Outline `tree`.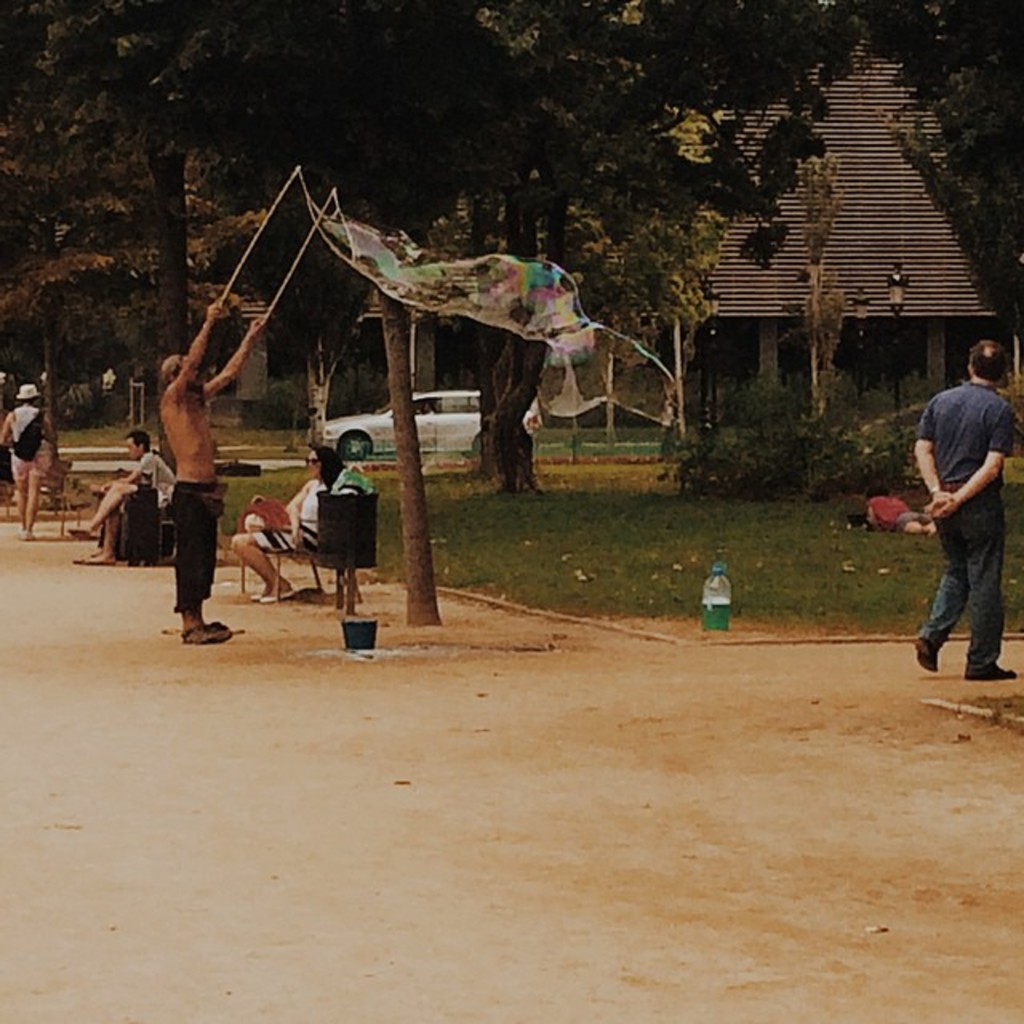
Outline: [520,0,1022,339].
